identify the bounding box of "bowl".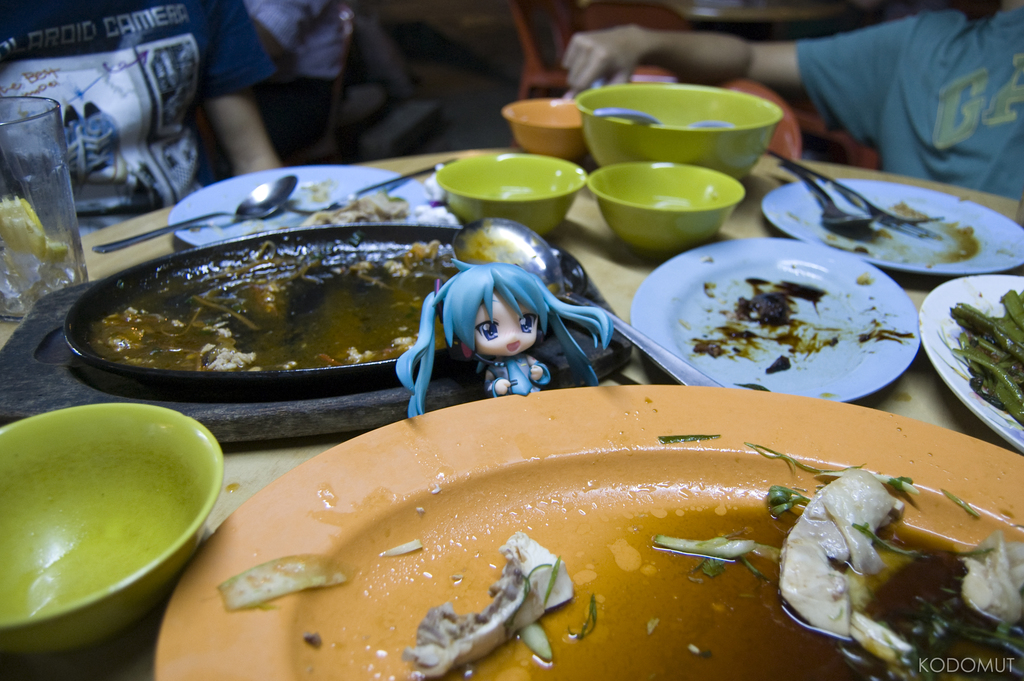
434,154,585,235.
